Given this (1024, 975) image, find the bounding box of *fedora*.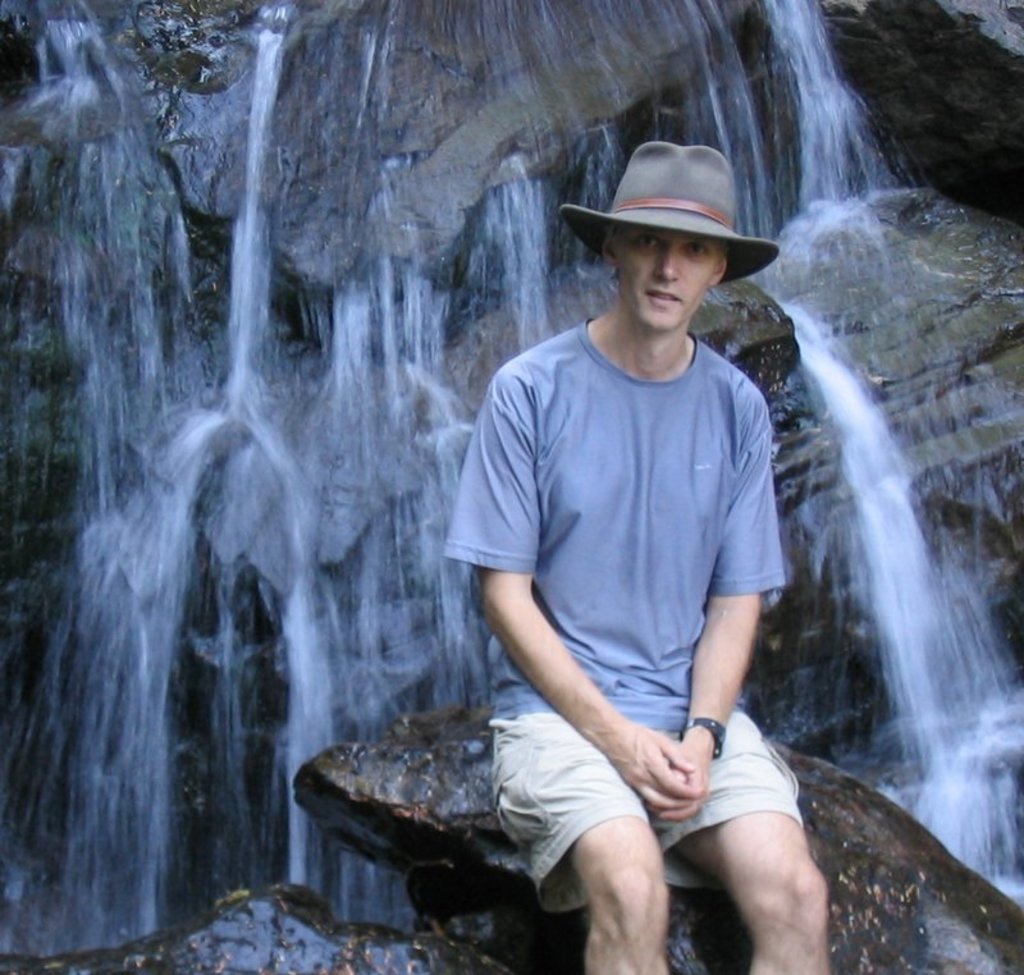
<bbox>556, 145, 778, 288</bbox>.
